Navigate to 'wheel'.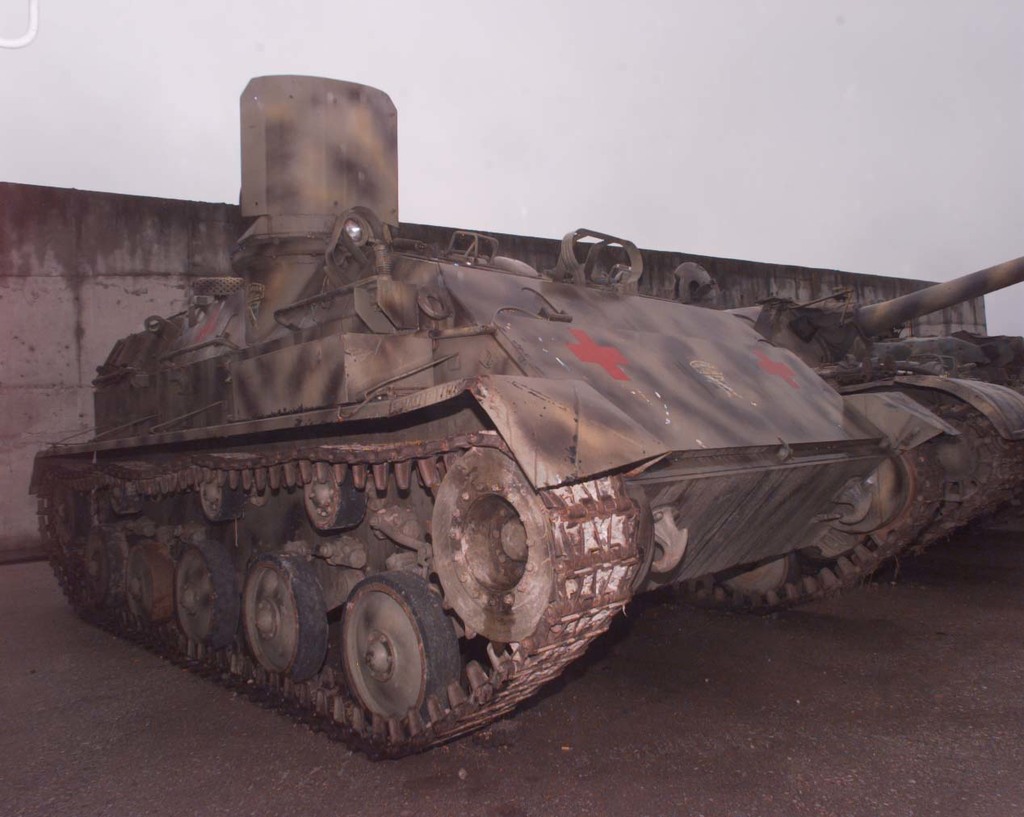
Navigation target: BBox(176, 539, 242, 644).
